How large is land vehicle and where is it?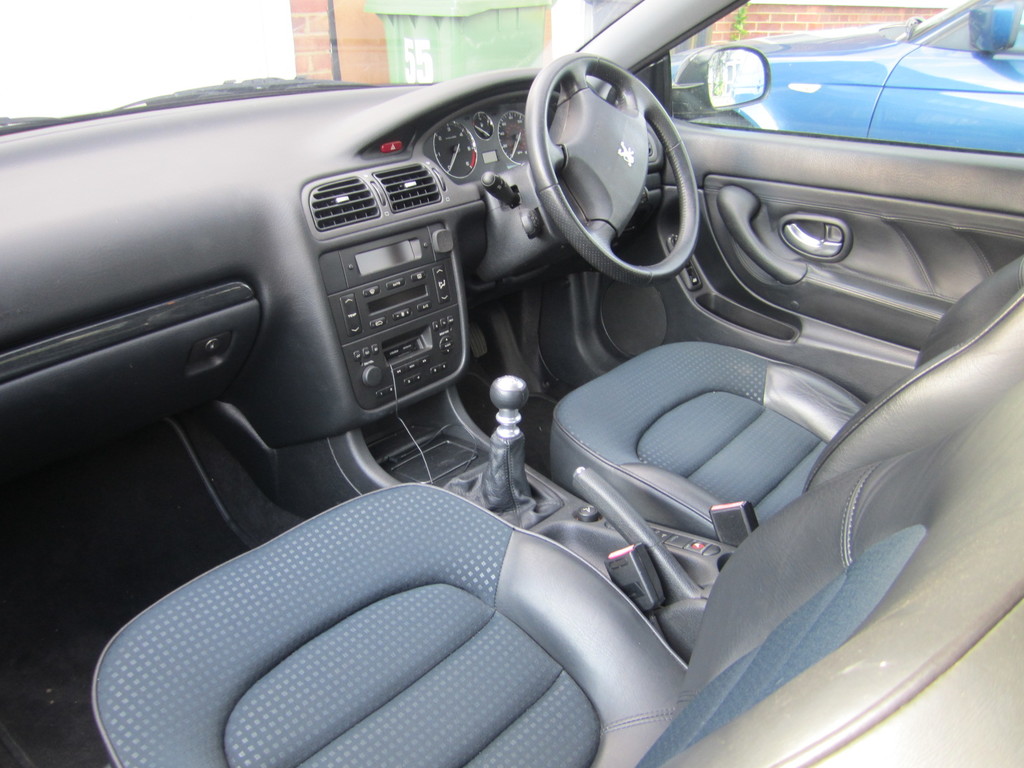
Bounding box: 0,0,1023,767.
